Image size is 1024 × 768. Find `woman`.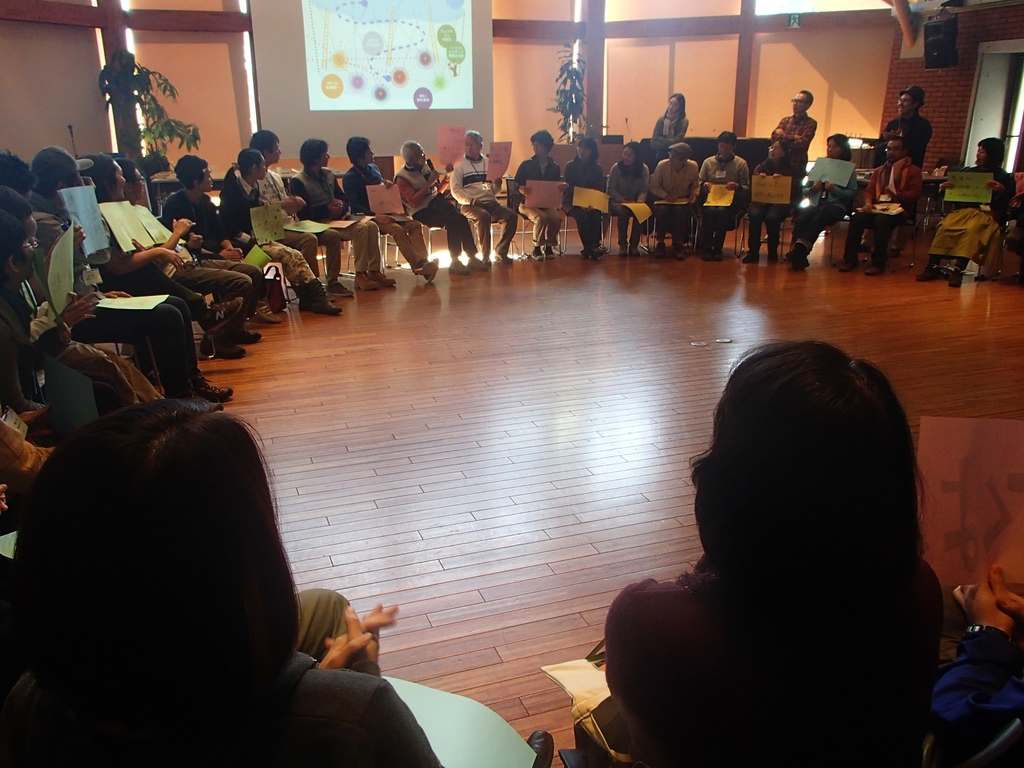
select_region(218, 147, 344, 316).
